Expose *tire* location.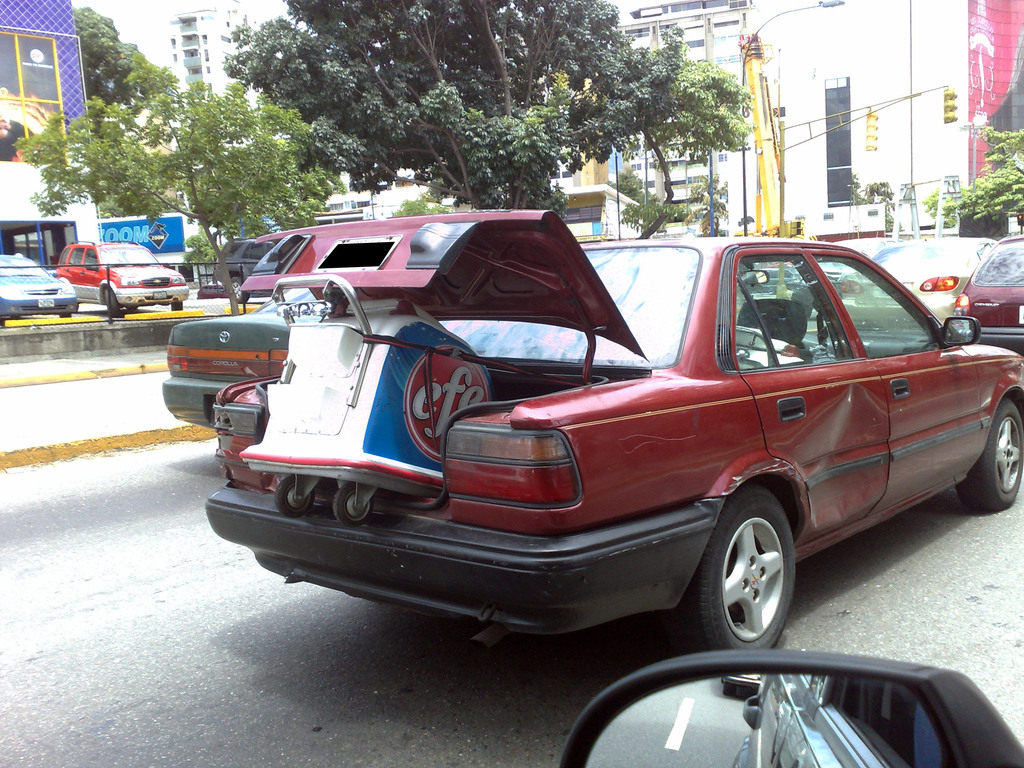
Exposed at [700,502,813,666].
